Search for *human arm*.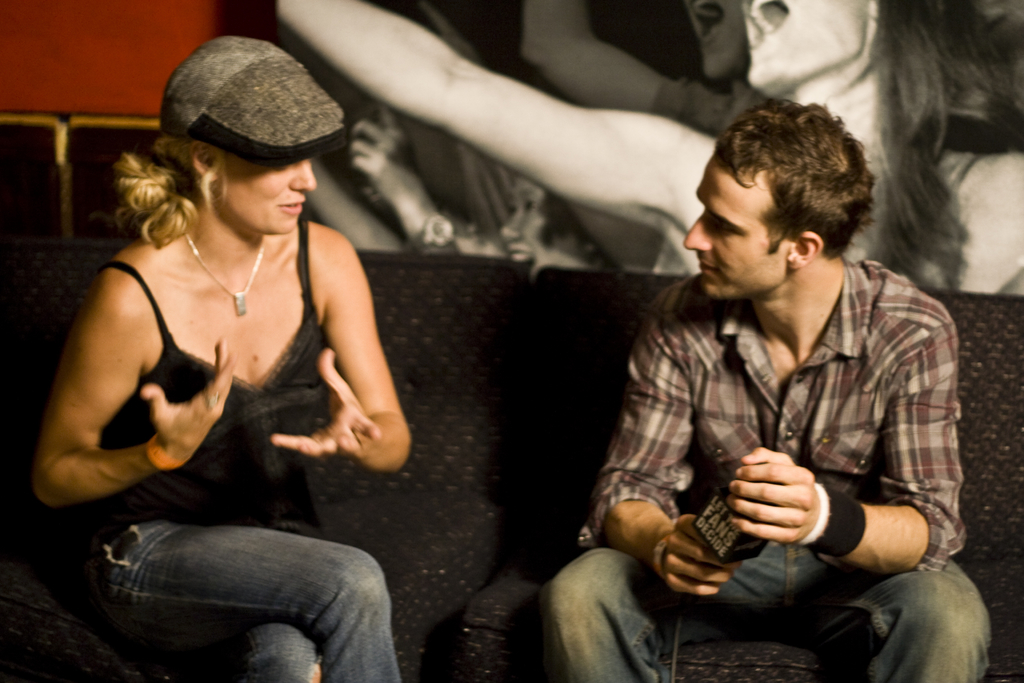
Found at x1=724, y1=323, x2=961, y2=578.
